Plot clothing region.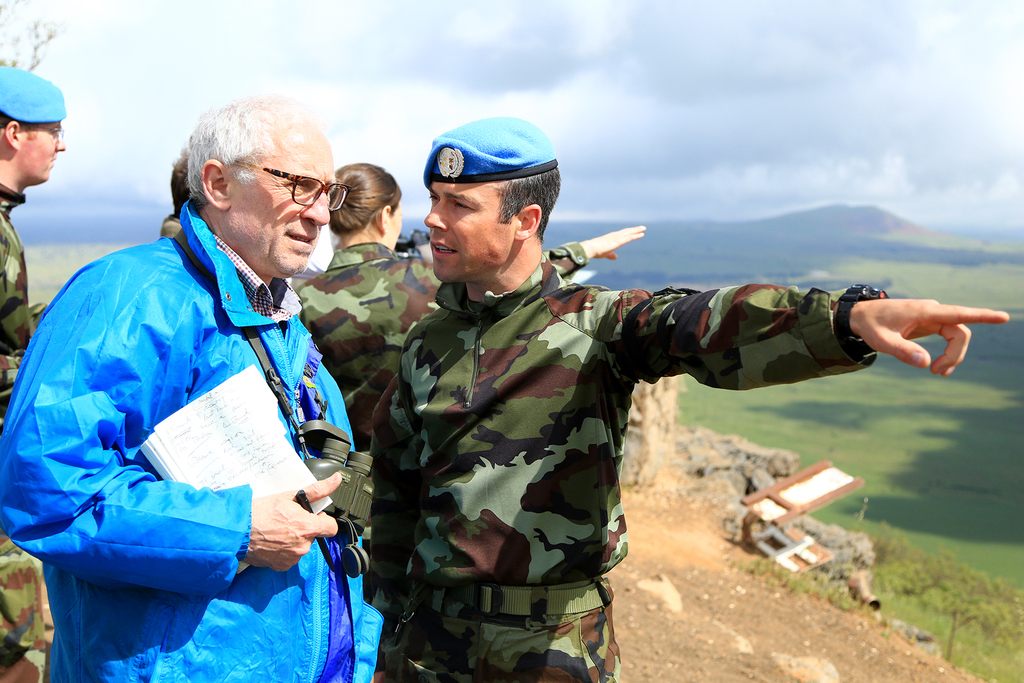
Plotted at <box>0,181,29,414</box>.
